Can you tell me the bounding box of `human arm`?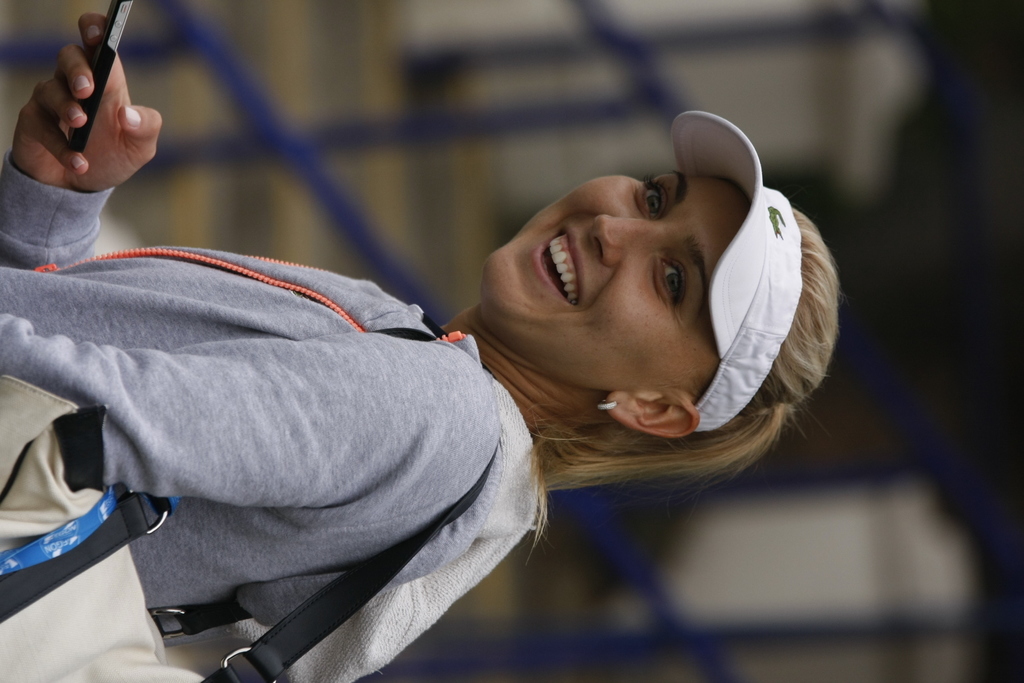
0, 7, 166, 273.
